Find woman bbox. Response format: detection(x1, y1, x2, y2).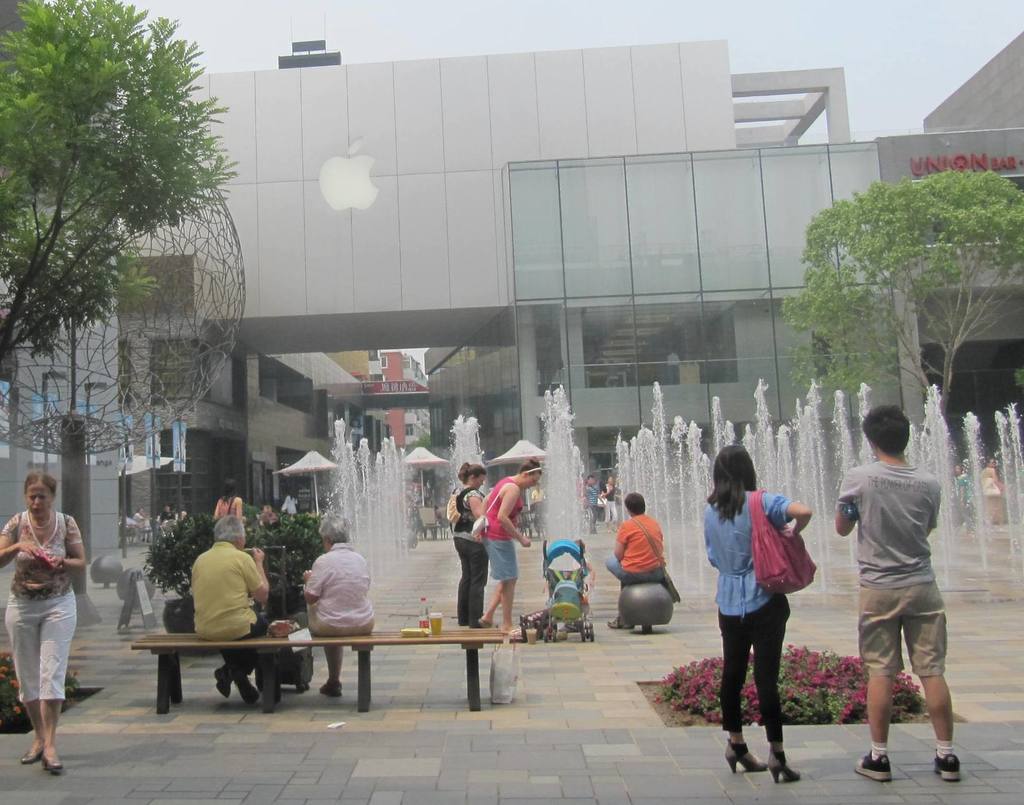
detection(601, 476, 620, 523).
